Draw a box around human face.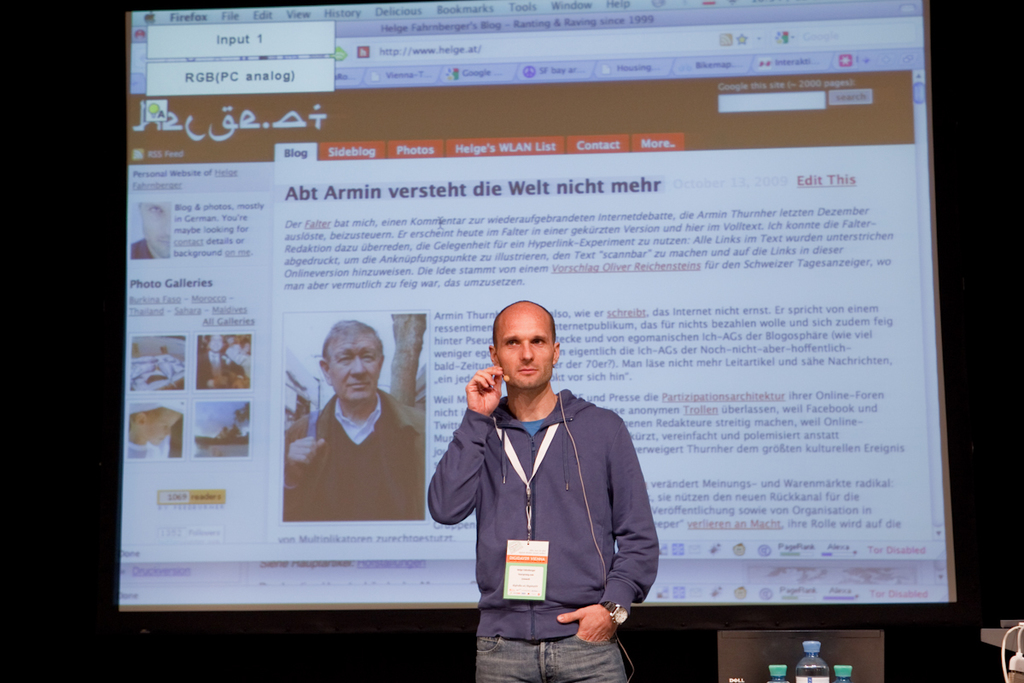
(327, 329, 384, 400).
